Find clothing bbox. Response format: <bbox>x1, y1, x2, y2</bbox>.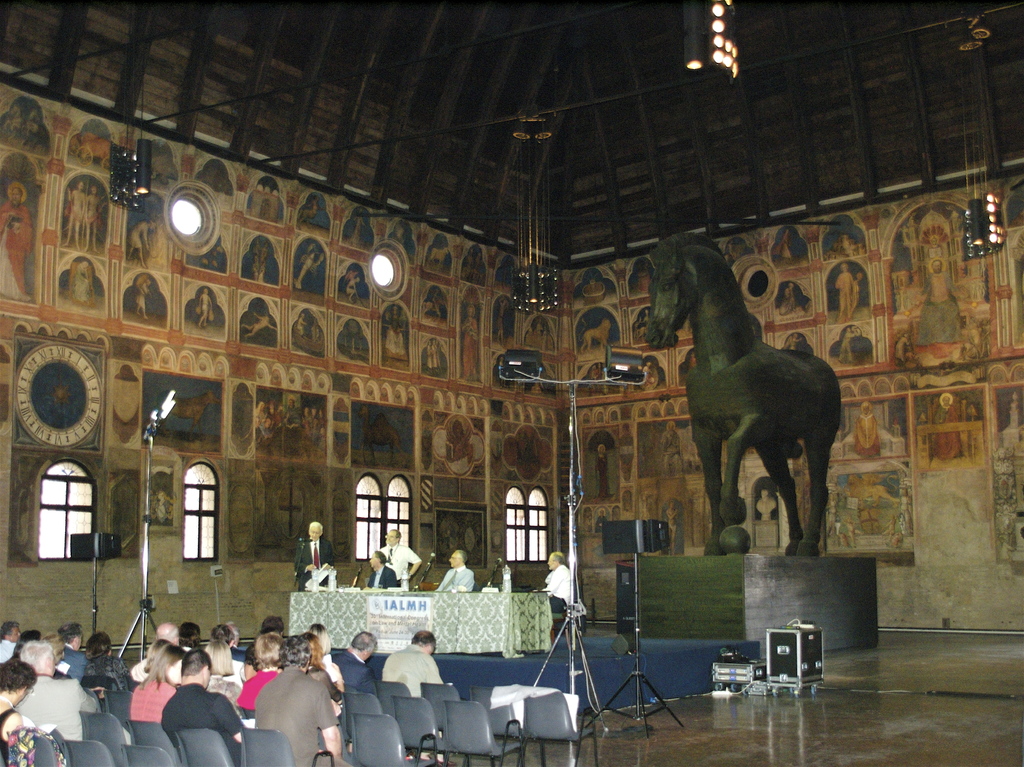
<bbox>776, 285, 803, 317</bbox>.
